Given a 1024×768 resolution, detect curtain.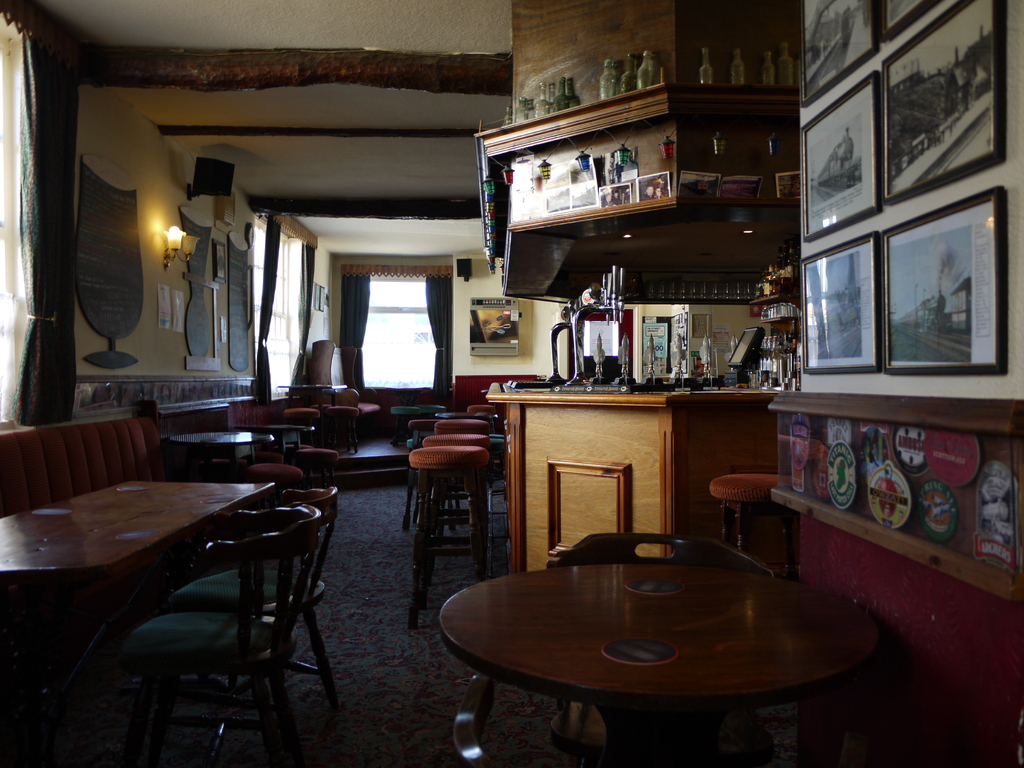
l=255, t=214, r=280, b=402.
